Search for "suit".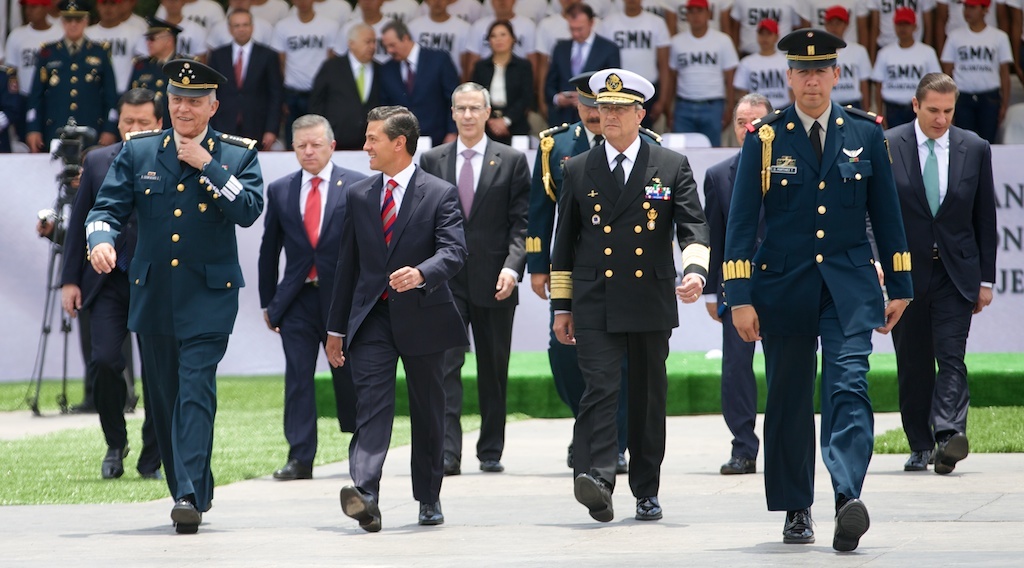
Found at select_region(324, 160, 469, 496).
